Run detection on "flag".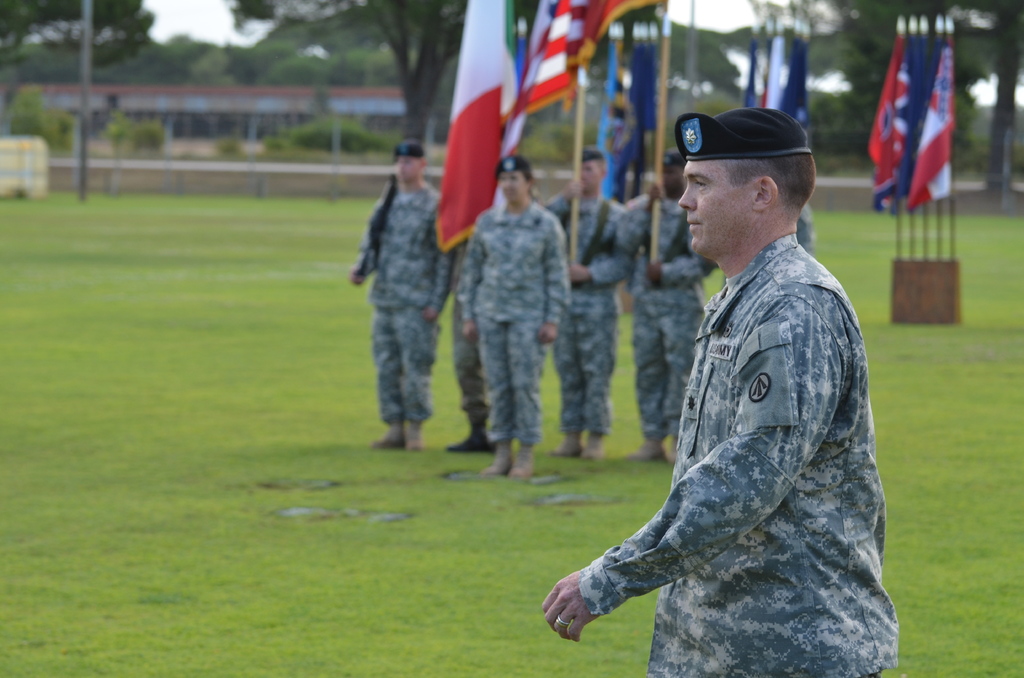
Result: locate(860, 31, 909, 218).
